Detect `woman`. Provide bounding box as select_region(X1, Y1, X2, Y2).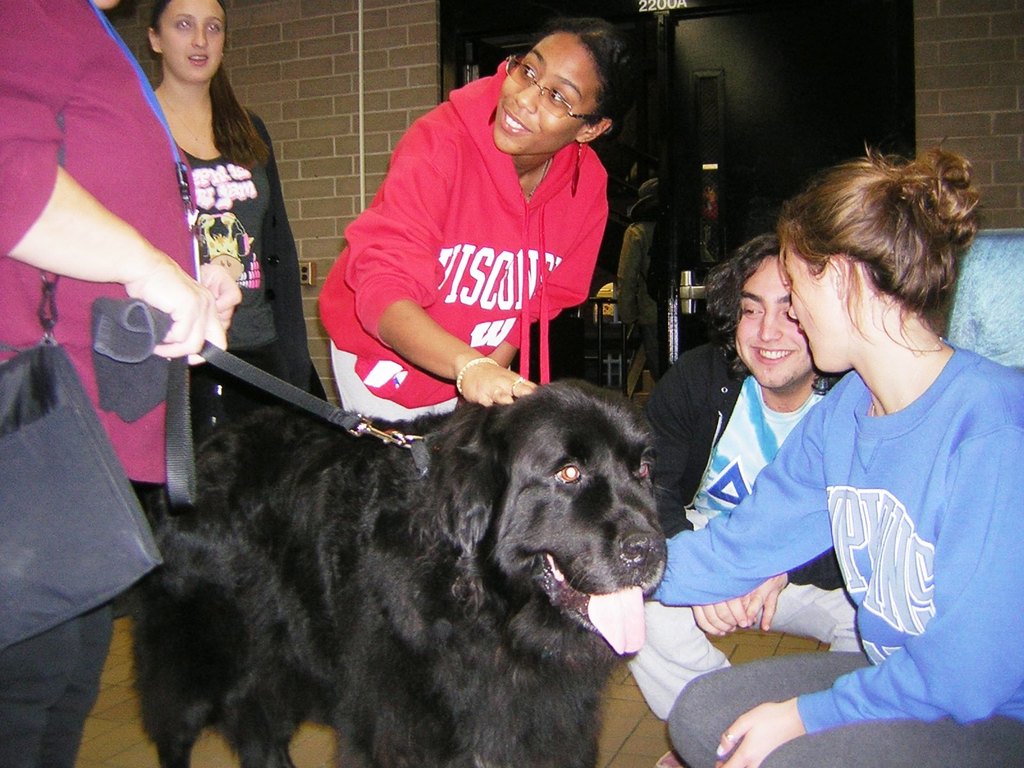
select_region(307, 15, 614, 441).
